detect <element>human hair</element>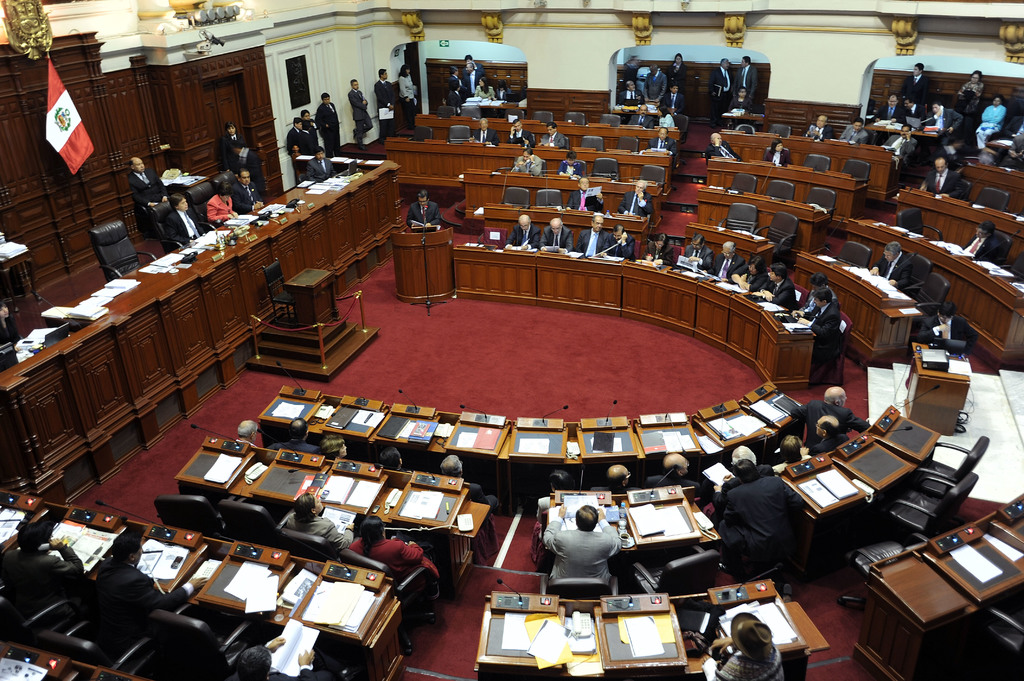
(left=419, top=189, right=430, bottom=200)
